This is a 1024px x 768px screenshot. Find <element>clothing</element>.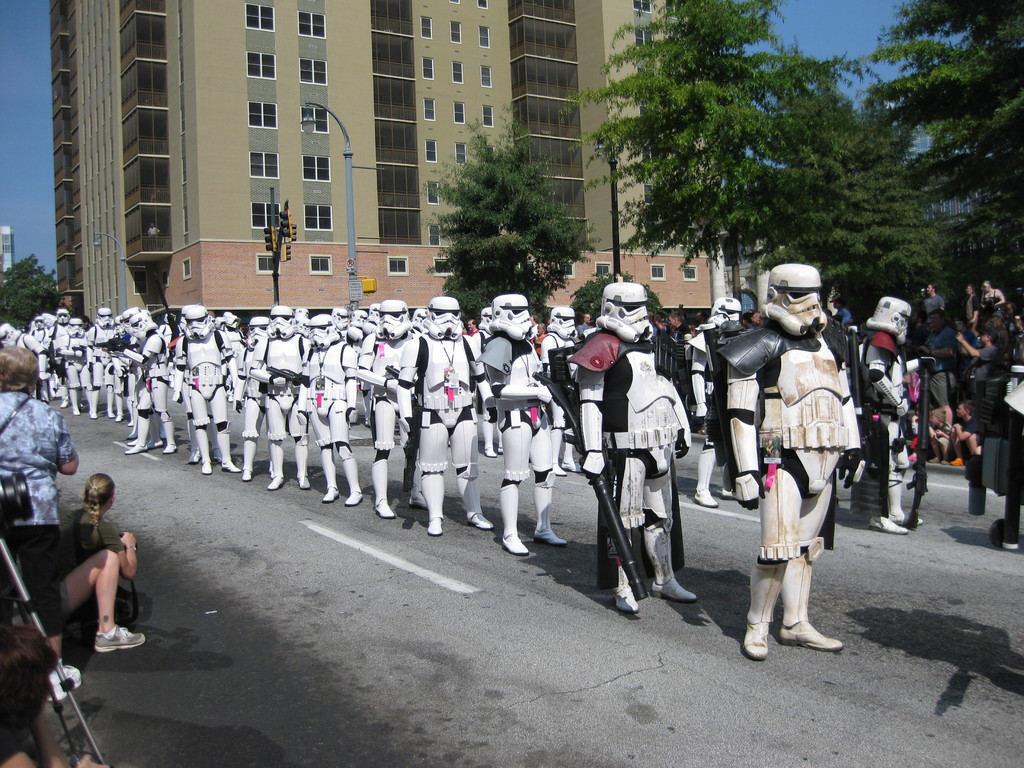
Bounding box: crop(58, 503, 126, 623).
